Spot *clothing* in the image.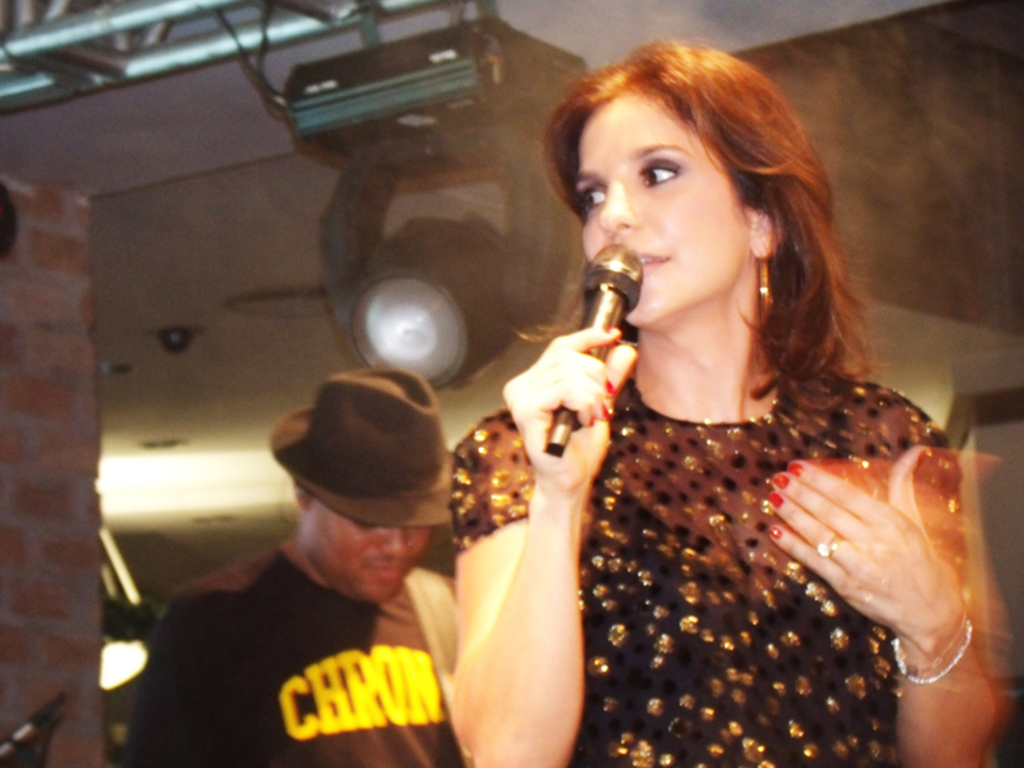
*clothing* found at BBox(123, 541, 463, 767).
